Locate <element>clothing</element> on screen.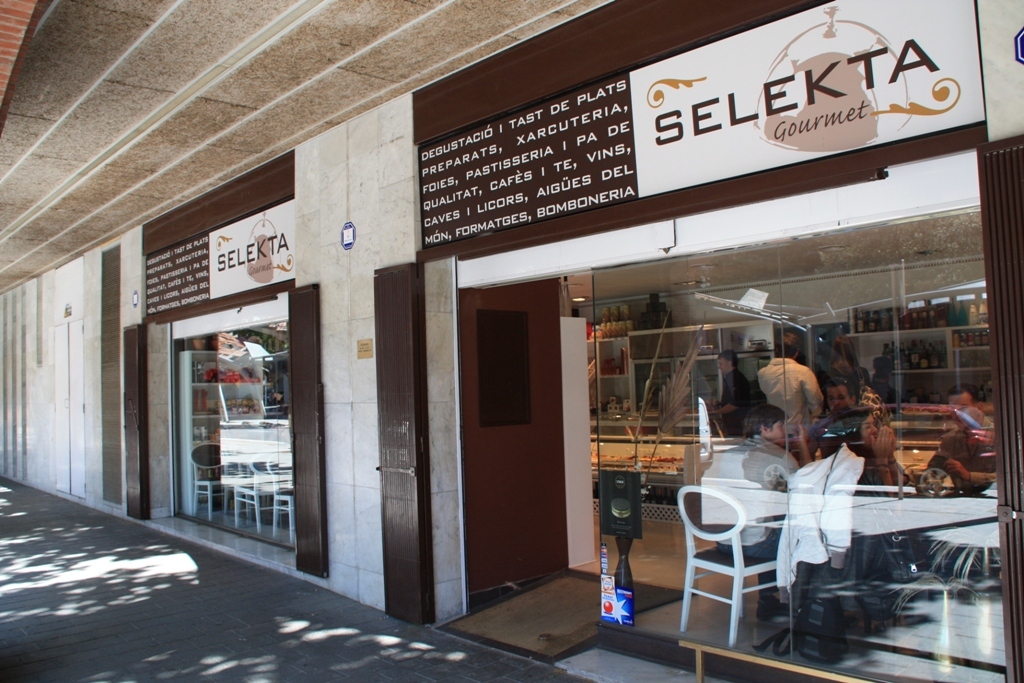
On screen at x1=714, y1=373, x2=765, y2=436.
